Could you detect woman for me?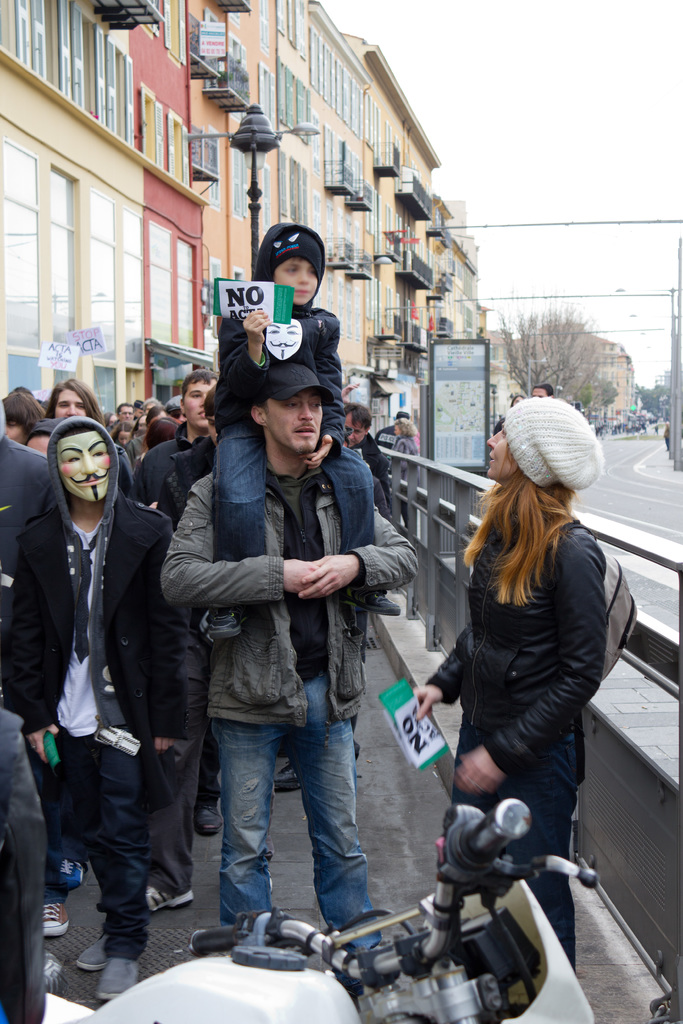
Detection result: bbox=(416, 385, 627, 994).
